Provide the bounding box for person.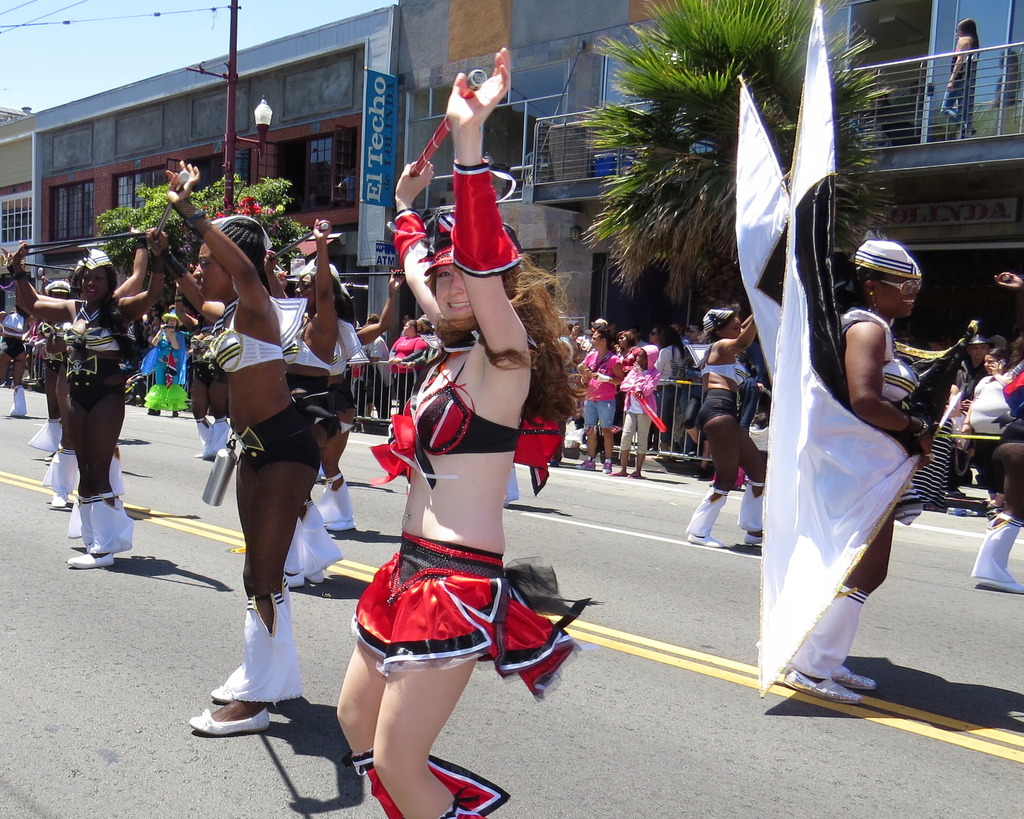
<region>941, 19, 981, 139</region>.
